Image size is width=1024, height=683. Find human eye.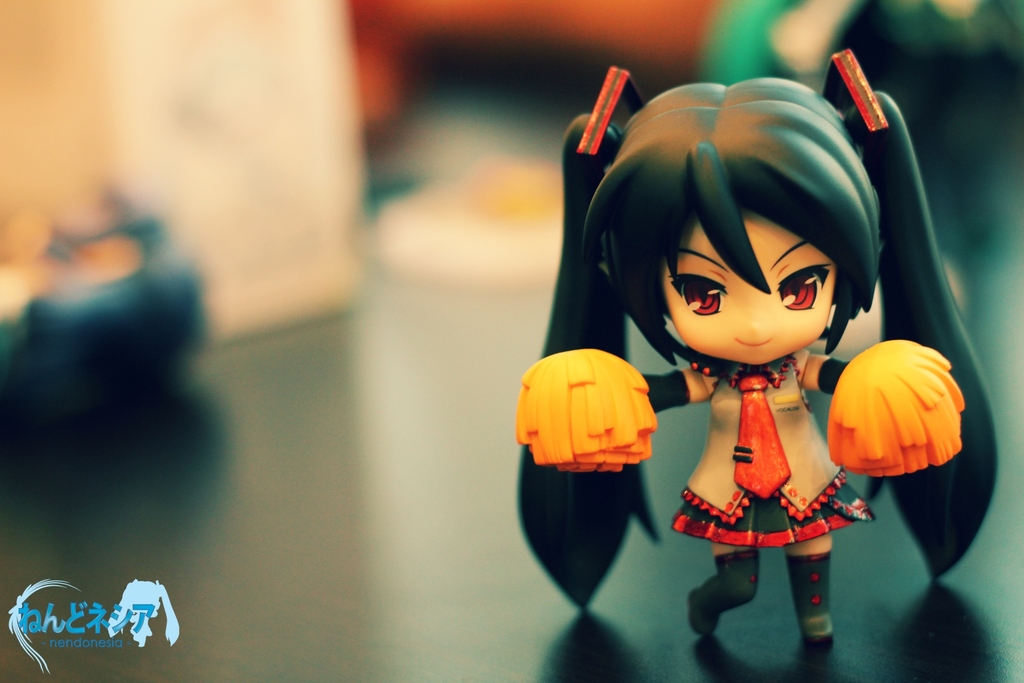
[x1=666, y1=262, x2=728, y2=321].
